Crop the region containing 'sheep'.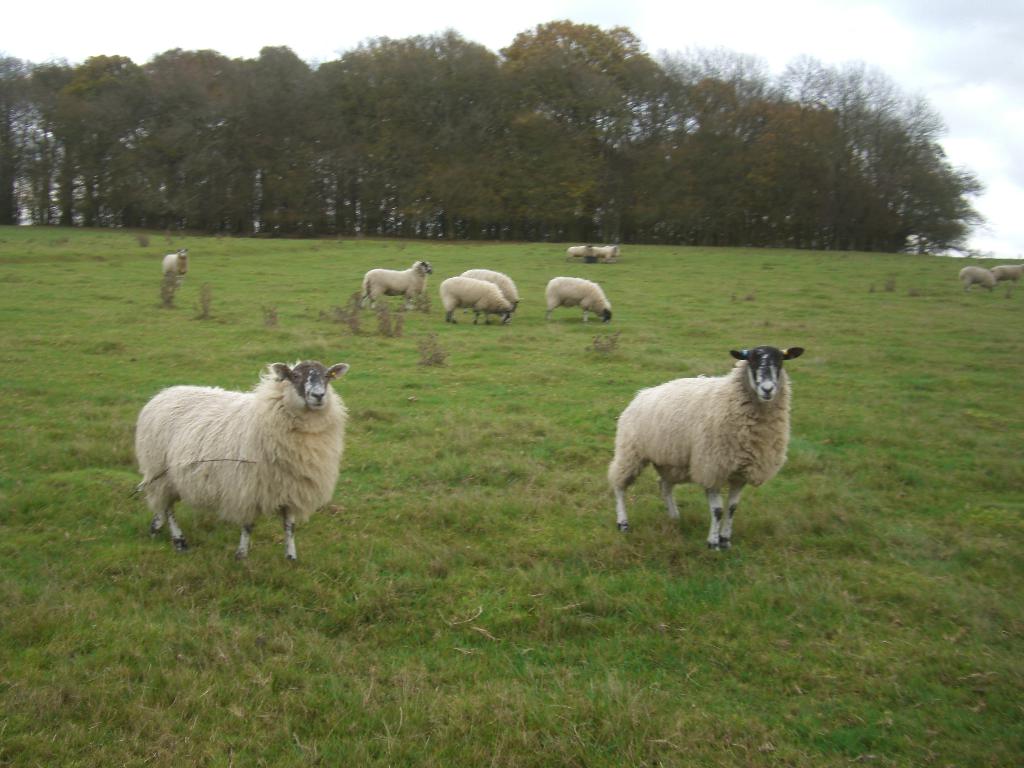
Crop region: 607 349 804 547.
